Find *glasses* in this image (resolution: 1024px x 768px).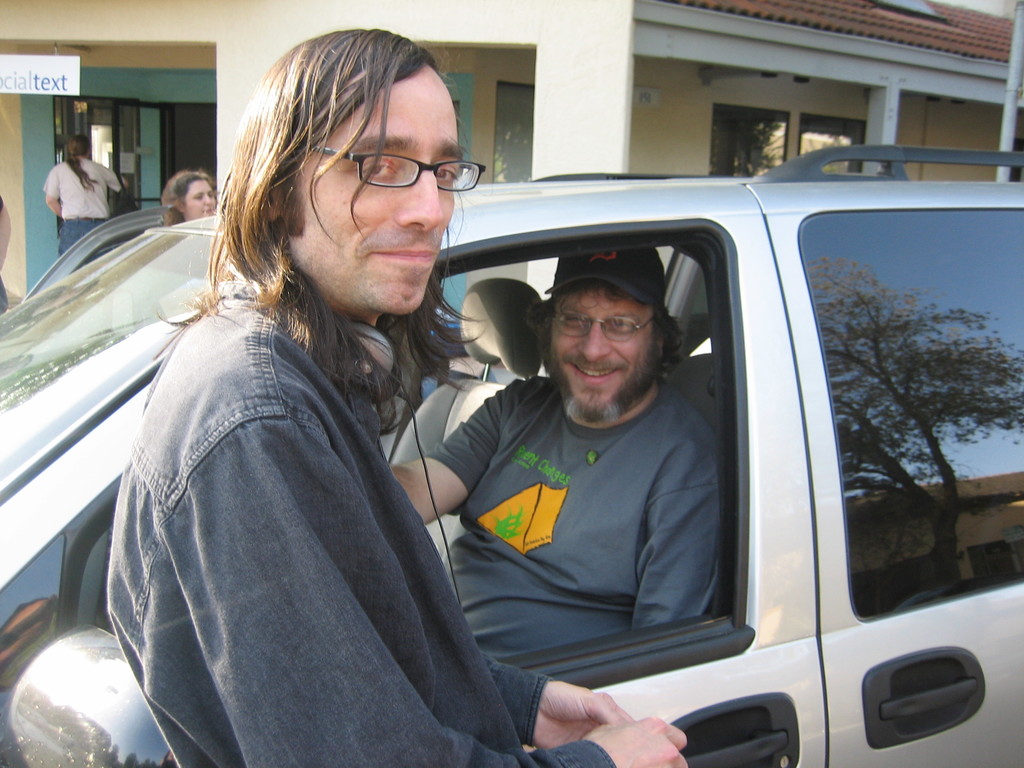
[left=546, top=308, right=657, bottom=342].
